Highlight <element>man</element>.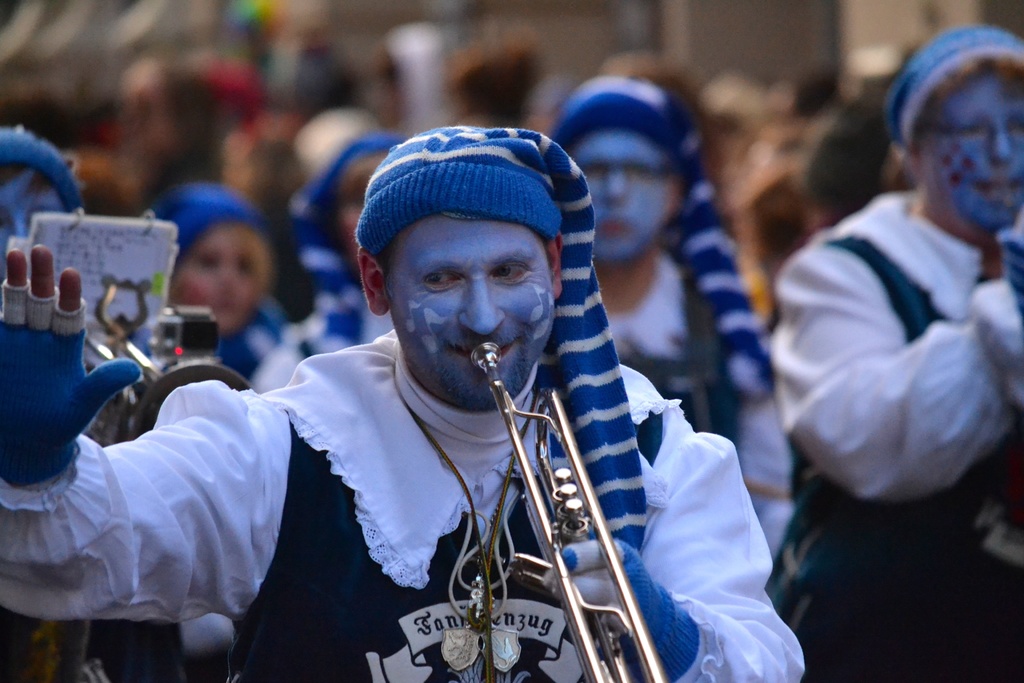
Highlighted region: (545, 72, 796, 564).
